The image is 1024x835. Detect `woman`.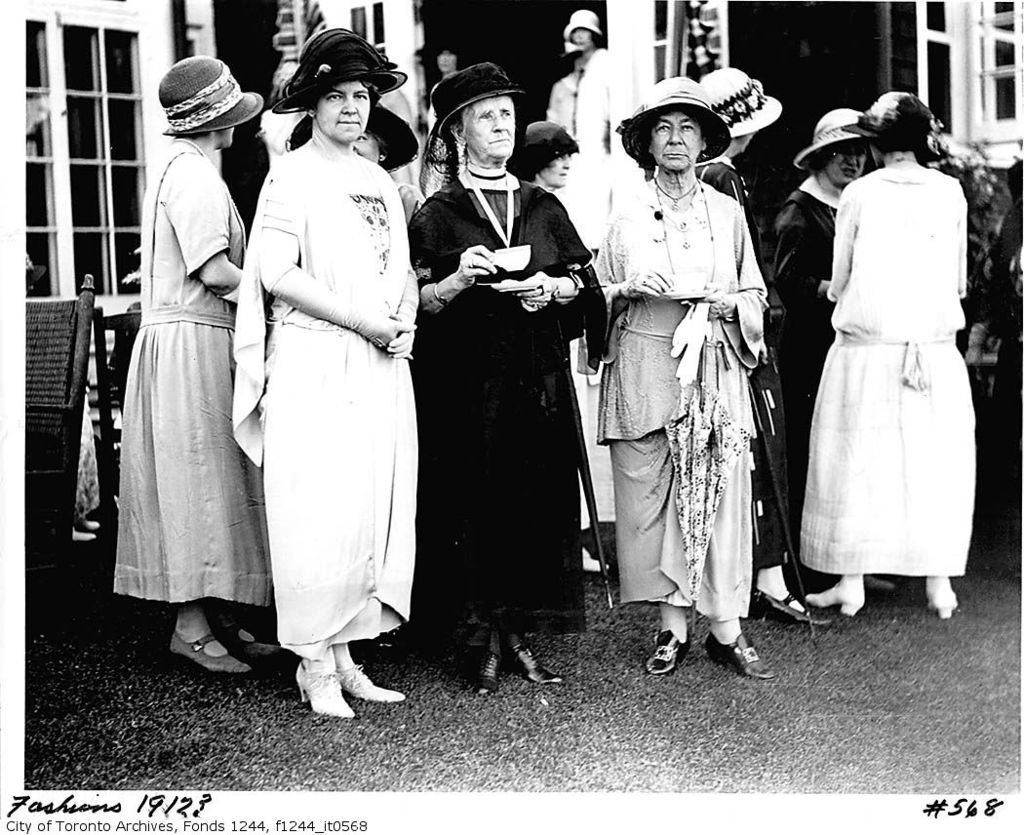
Detection: bbox(414, 63, 595, 692).
